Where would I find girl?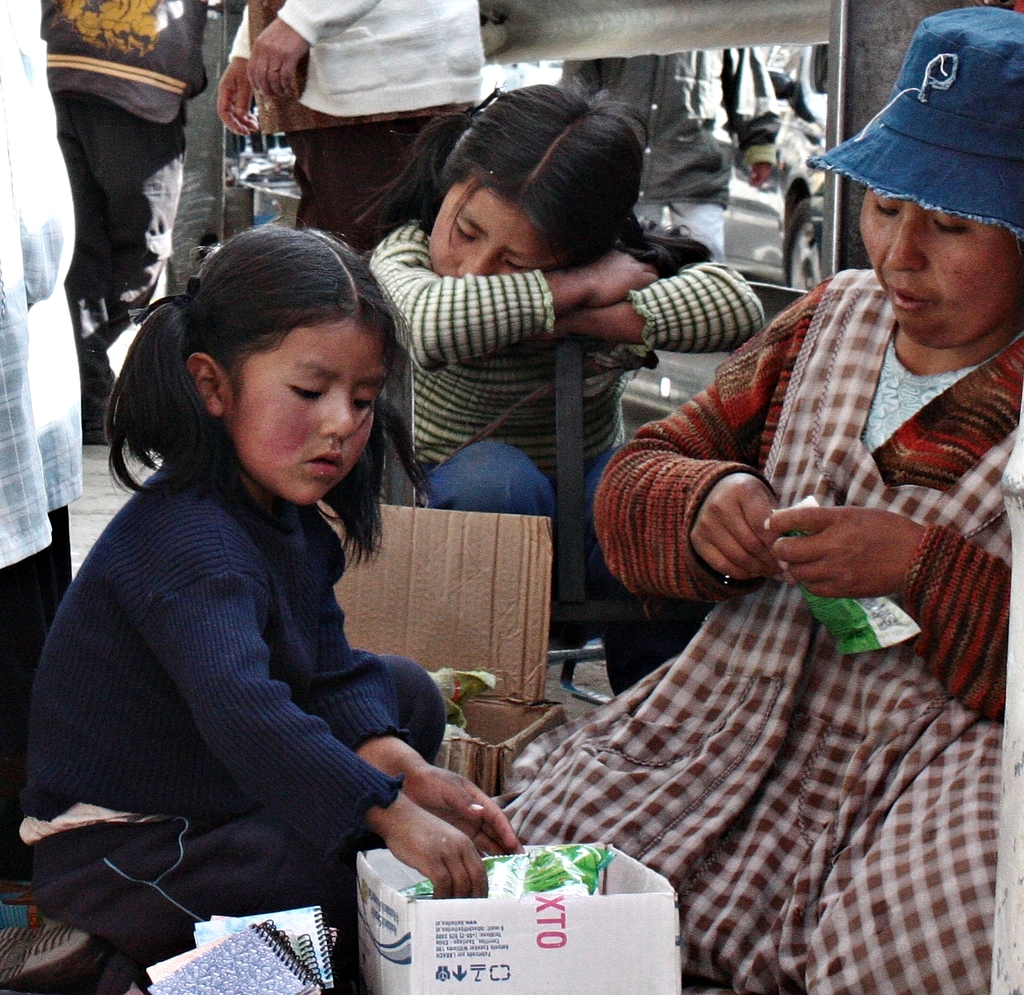
At crop(23, 223, 521, 984).
